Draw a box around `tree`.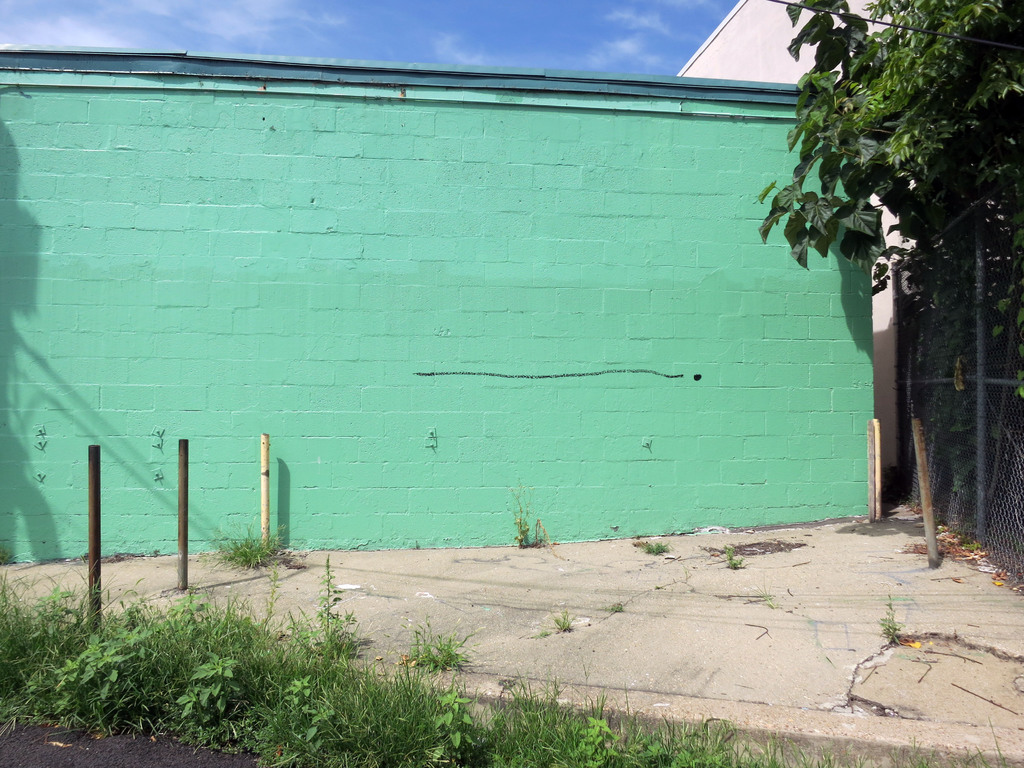
[x1=761, y1=0, x2=1023, y2=565].
